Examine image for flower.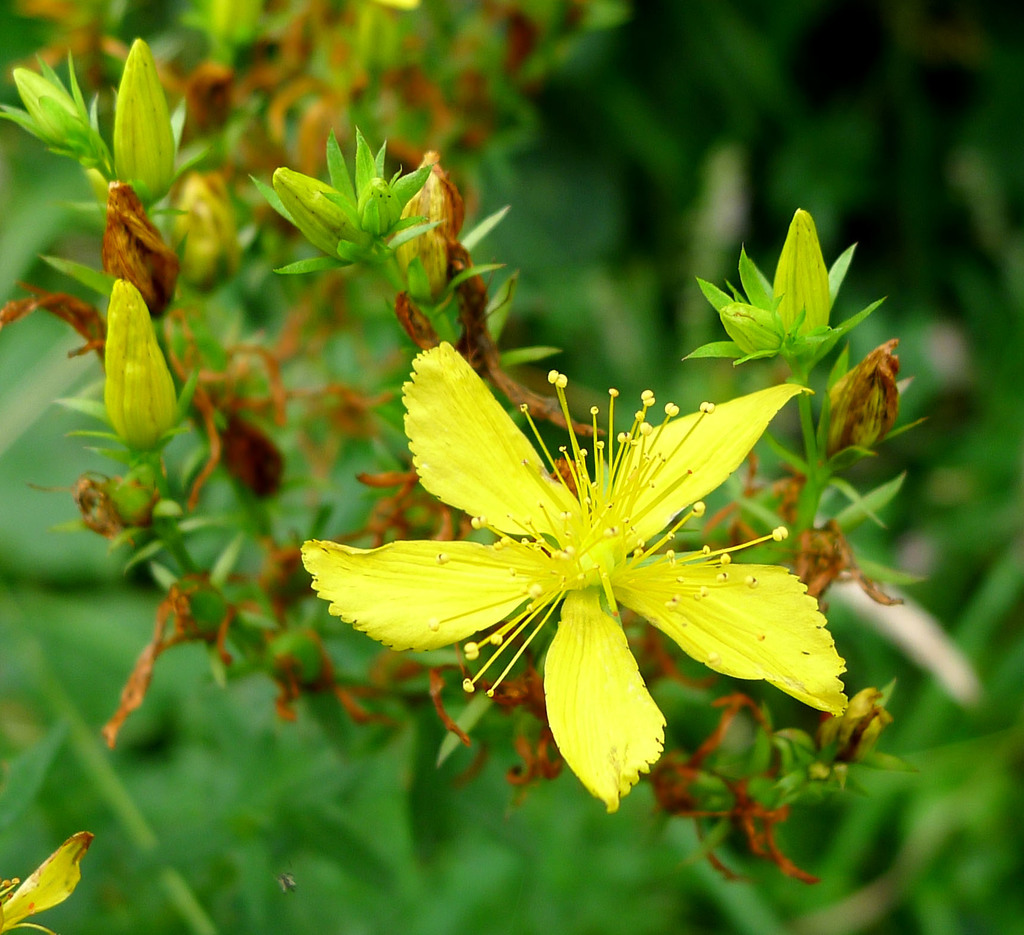
Examination result: rect(289, 350, 833, 826).
